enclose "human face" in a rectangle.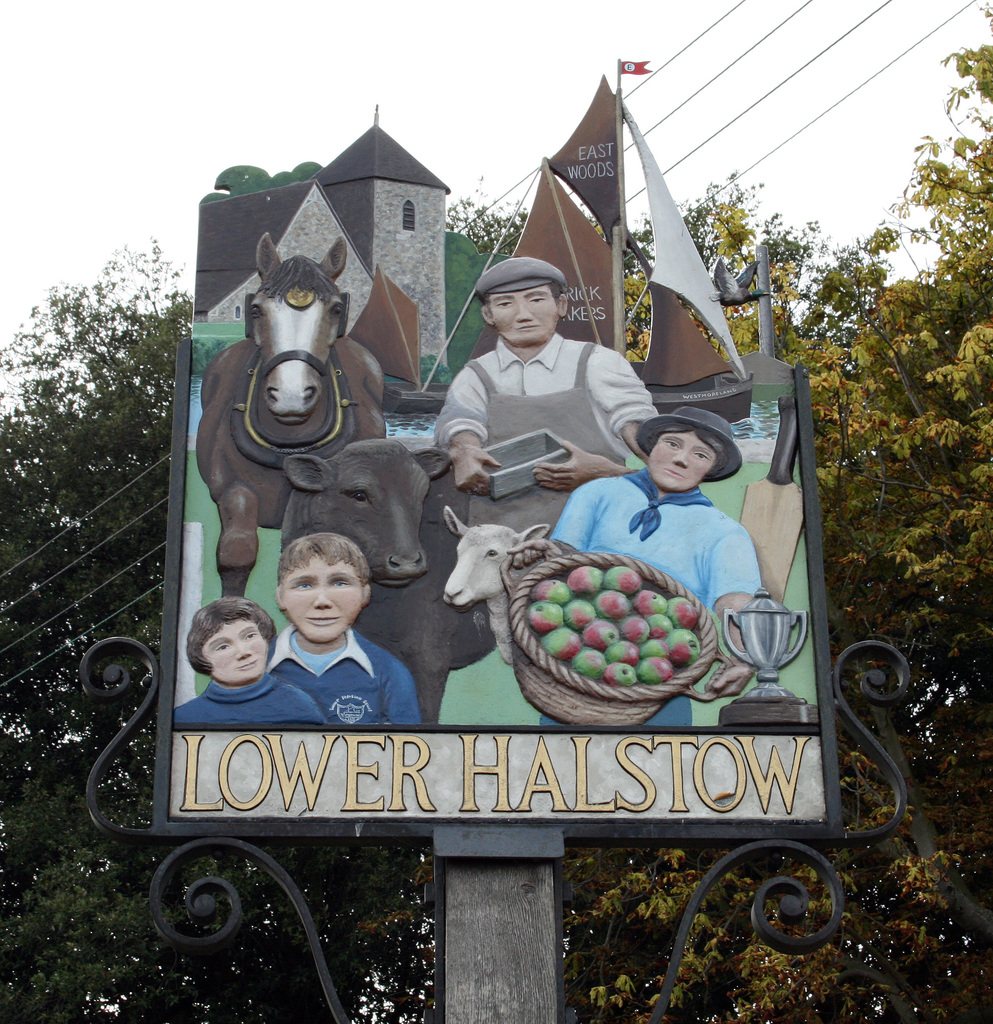
locate(647, 428, 710, 493).
